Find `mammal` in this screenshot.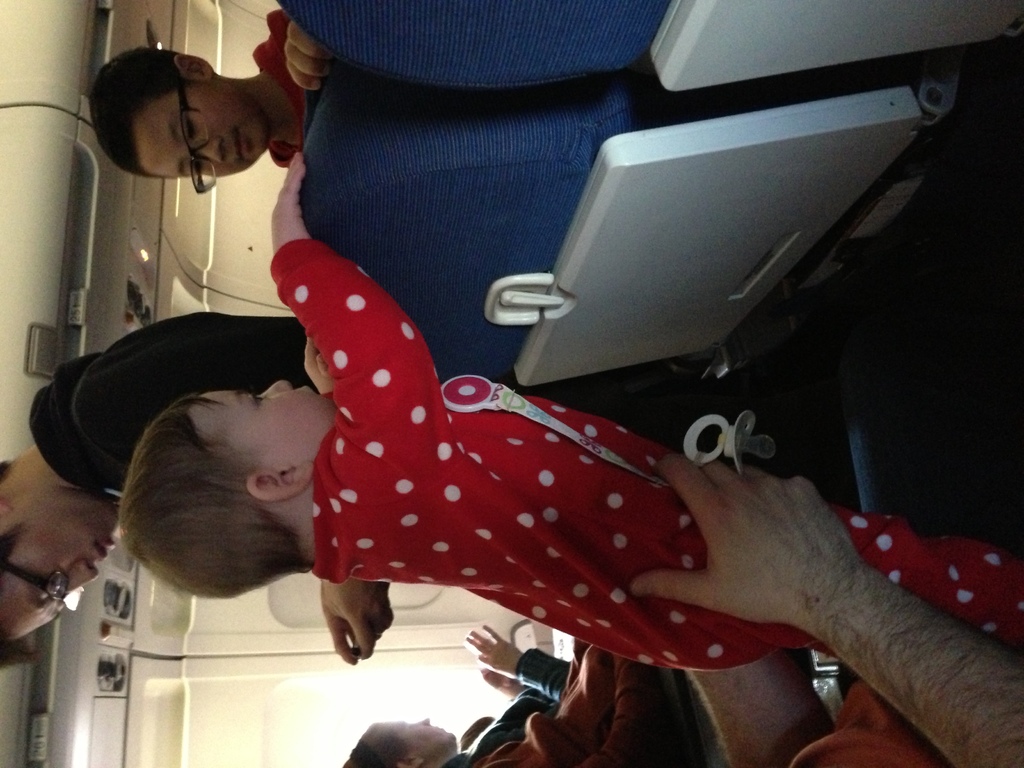
The bounding box for `mammal` is {"x1": 76, "y1": 1, "x2": 337, "y2": 188}.
